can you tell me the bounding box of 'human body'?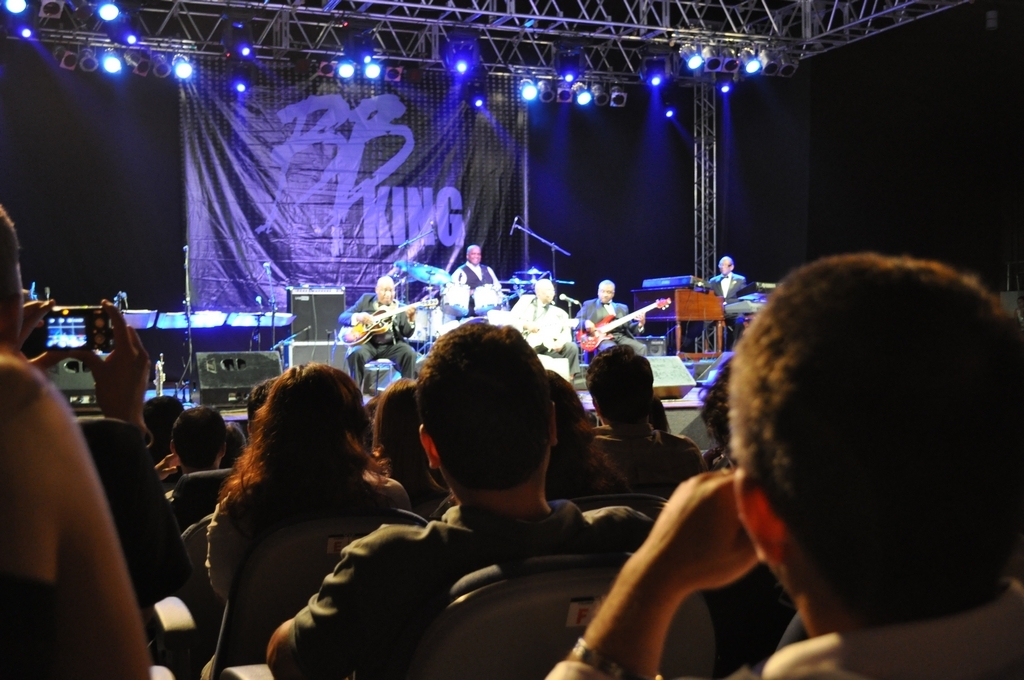
227,426,243,462.
